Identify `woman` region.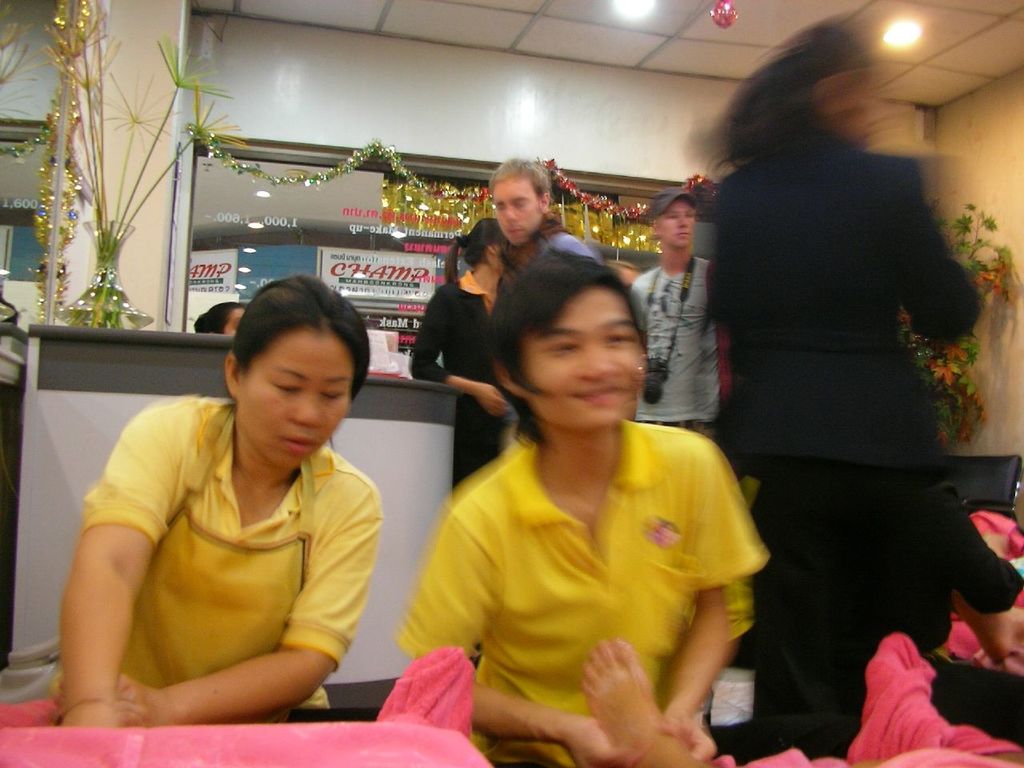
Region: bbox=[698, 14, 991, 767].
